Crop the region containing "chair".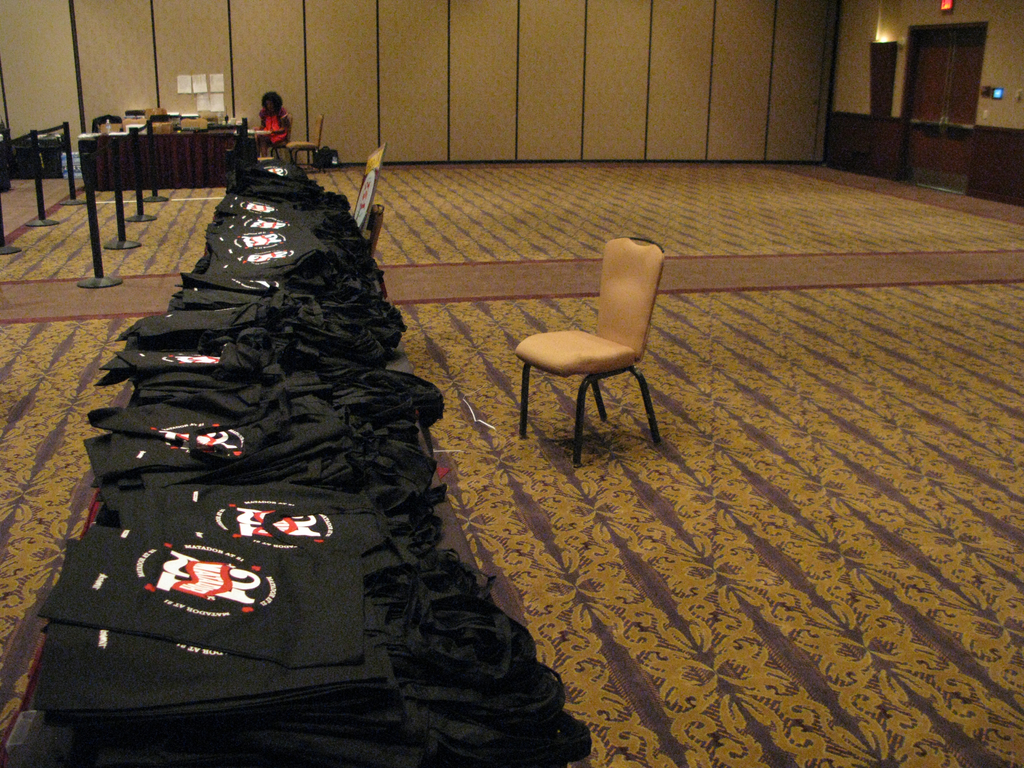
Crop region: box(285, 114, 326, 176).
